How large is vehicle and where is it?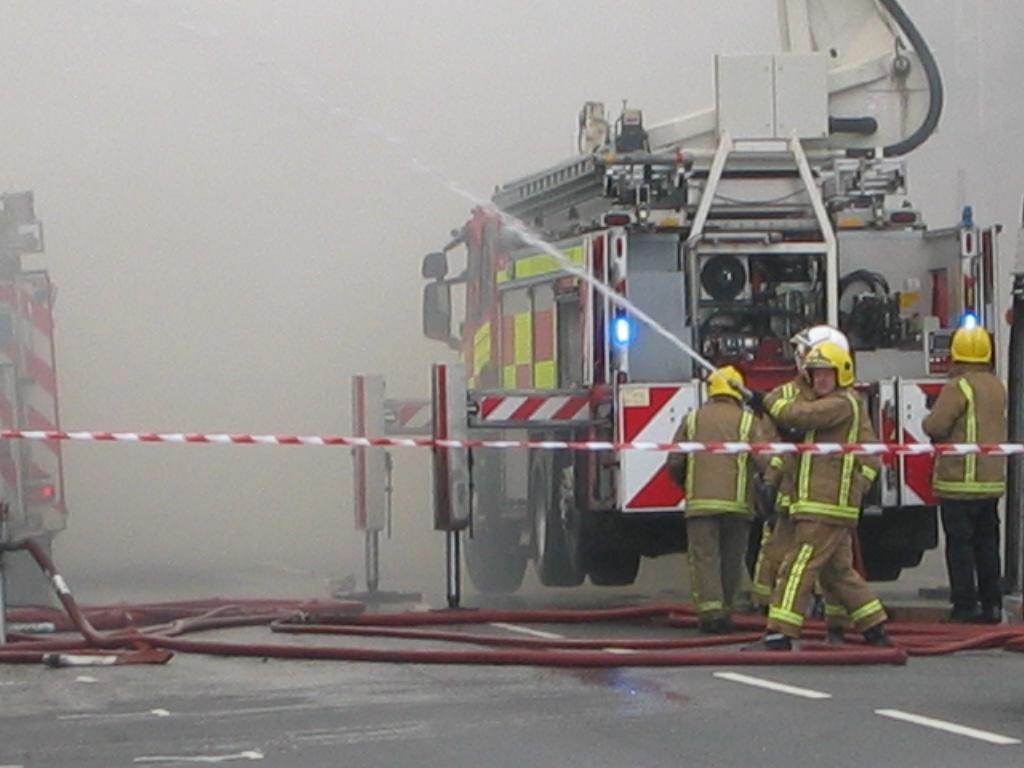
Bounding box: (437, 190, 858, 611).
